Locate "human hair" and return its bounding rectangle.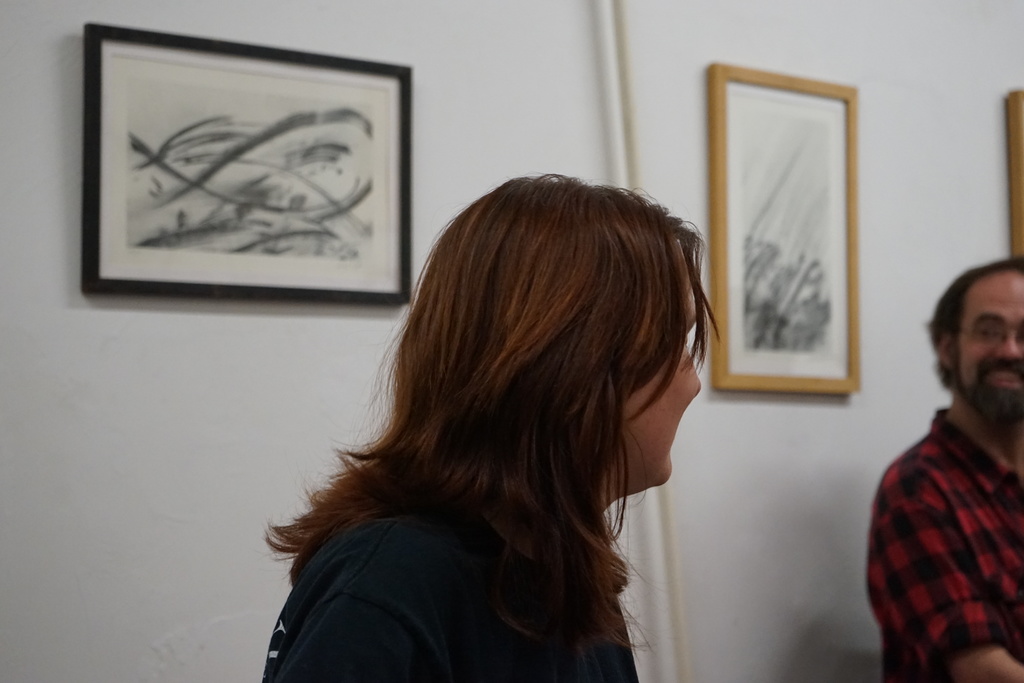
[x1=921, y1=250, x2=1023, y2=393].
